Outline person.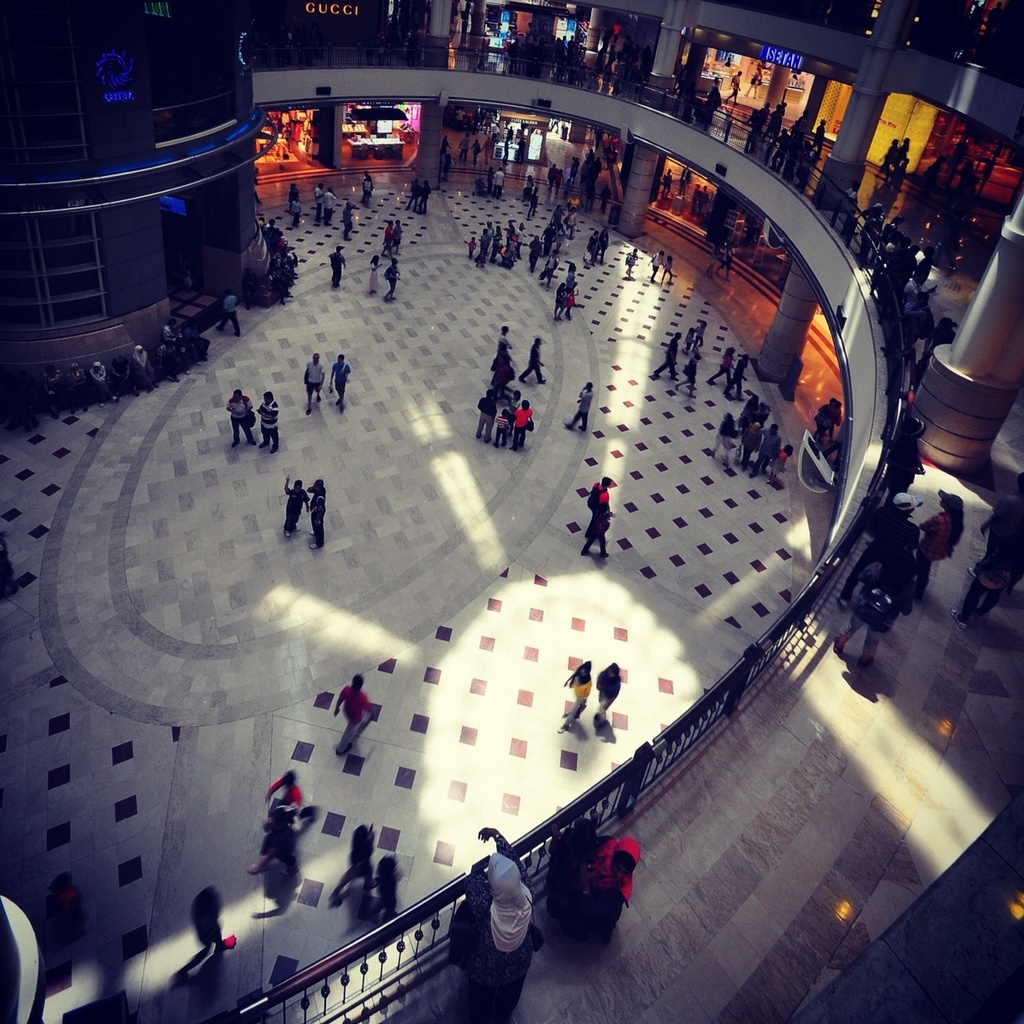
Outline: locate(626, 247, 635, 277).
